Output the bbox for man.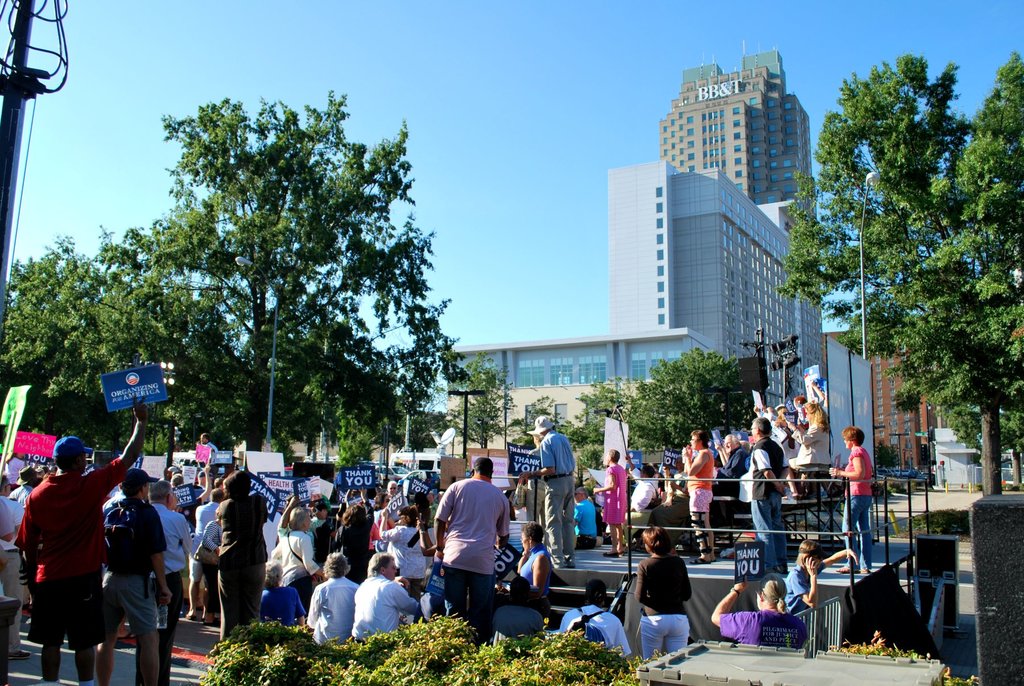
(140,482,195,685).
